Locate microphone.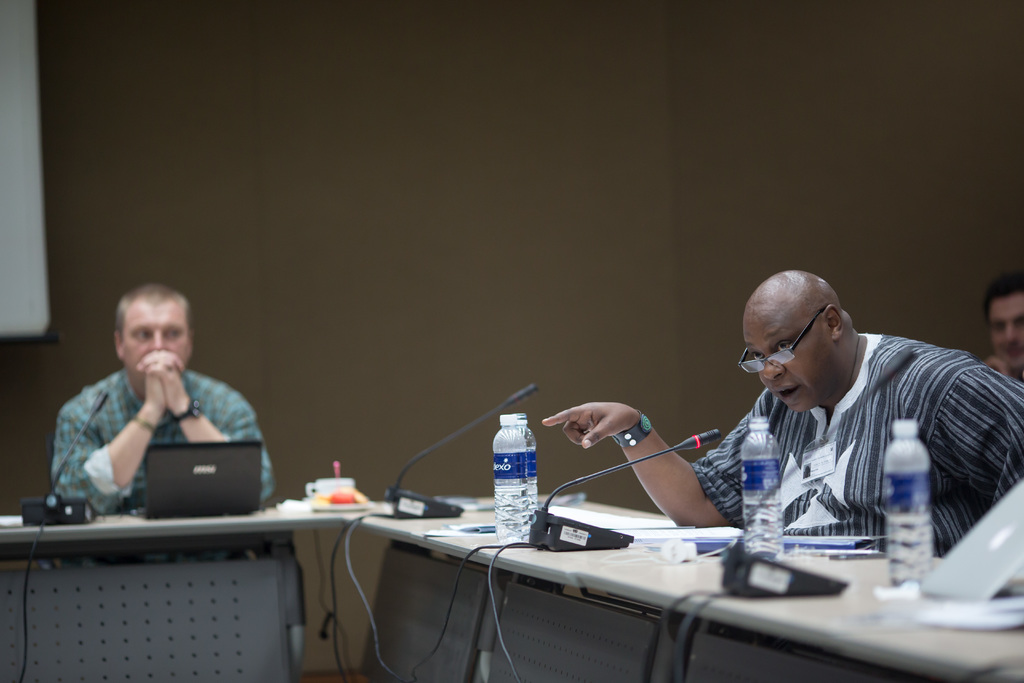
Bounding box: <region>505, 383, 540, 401</region>.
